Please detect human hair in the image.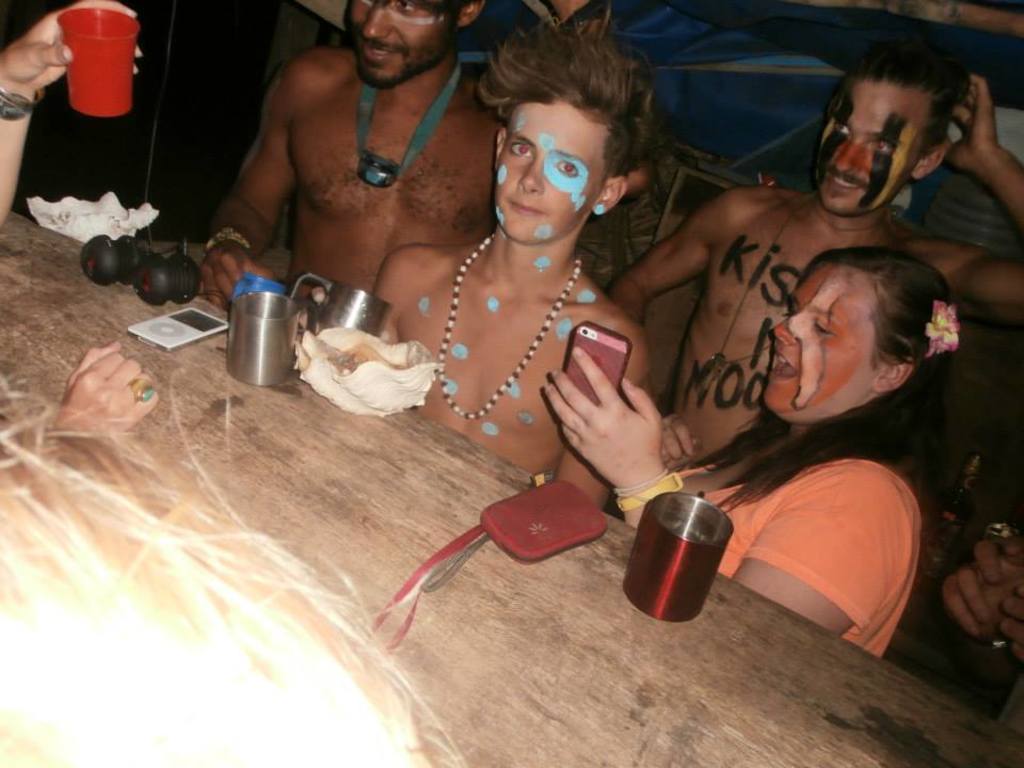
rect(669, 249, 954, 522).
